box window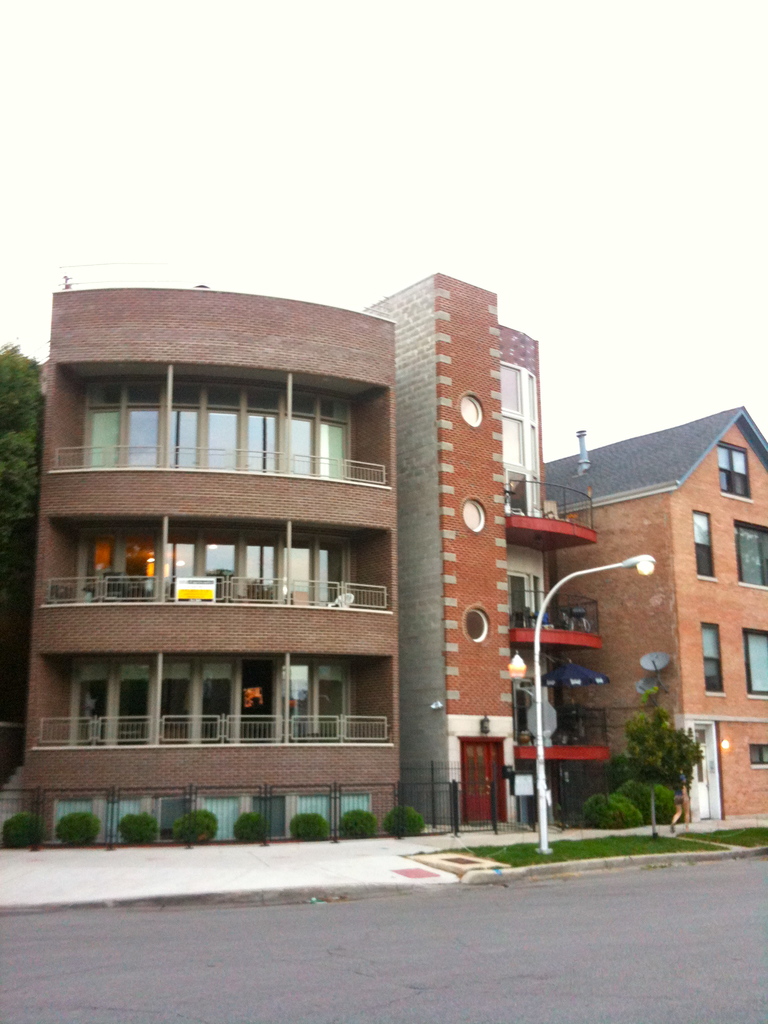
(691, 509, 719, 580)
